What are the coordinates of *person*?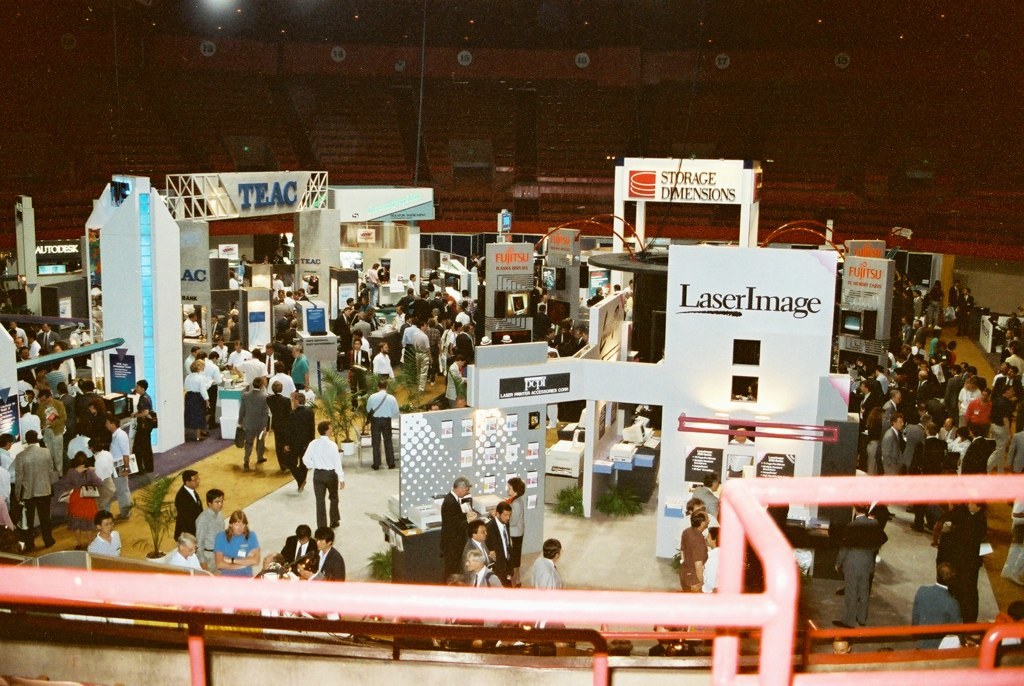
[269,382,297,469].
